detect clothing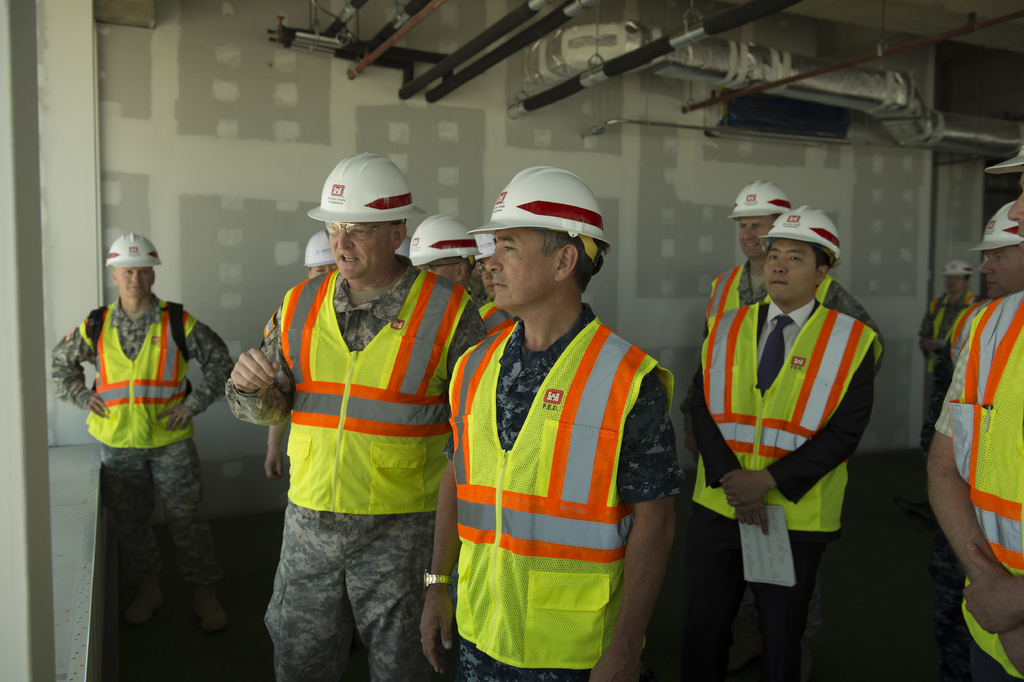
x1=918, y1=296, x2=970, y2=419
